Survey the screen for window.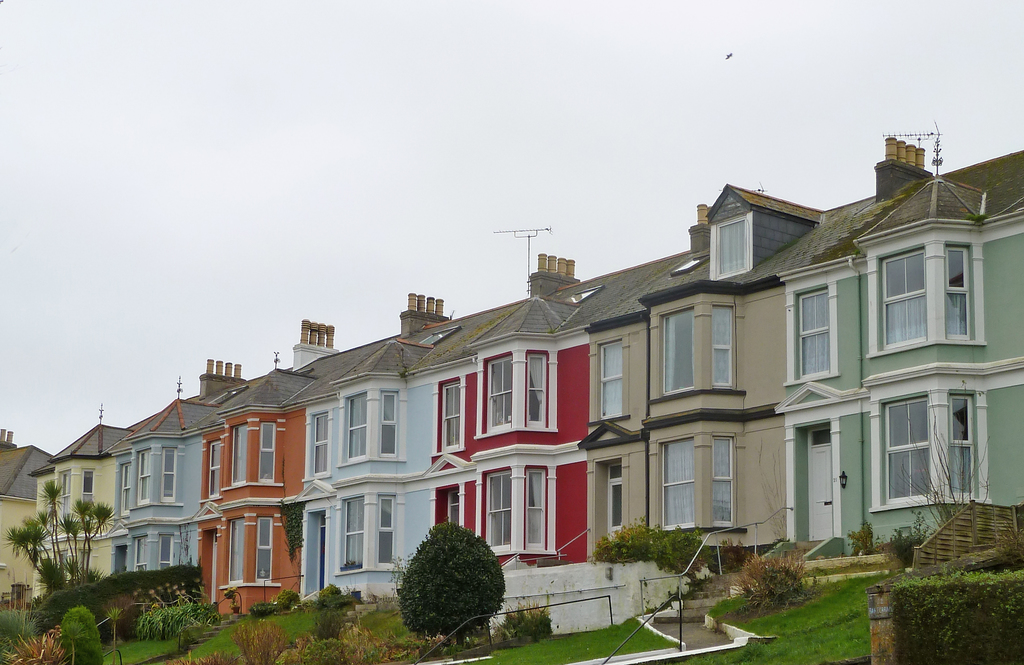
Survey found: (948, 394, 971, 500).
